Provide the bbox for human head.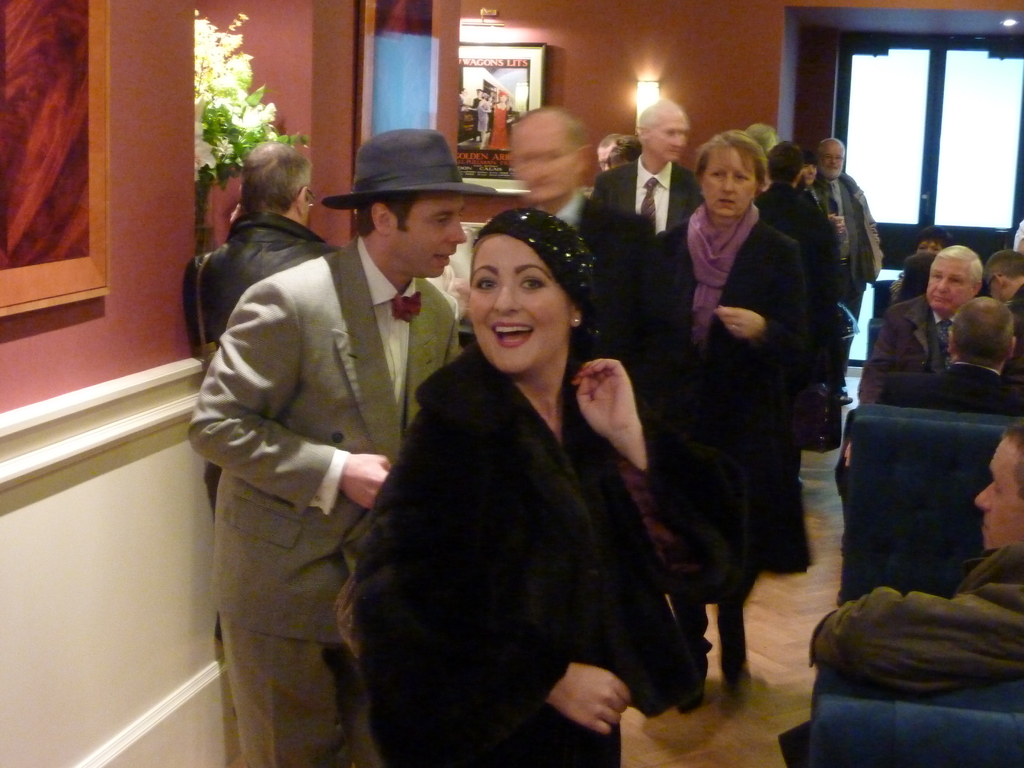
[236,139,317,226].
